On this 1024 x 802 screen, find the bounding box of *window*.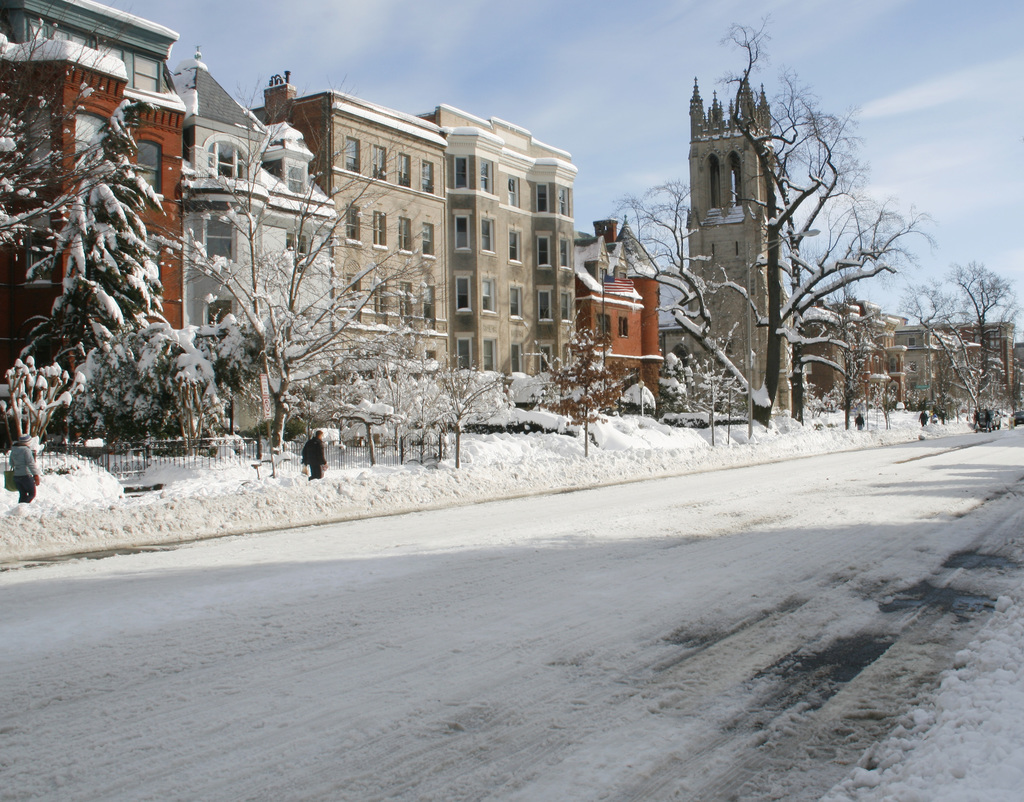
Bounding box: {"x1": 422, "y1": 159, "x2": 436, "y2": 196}.
